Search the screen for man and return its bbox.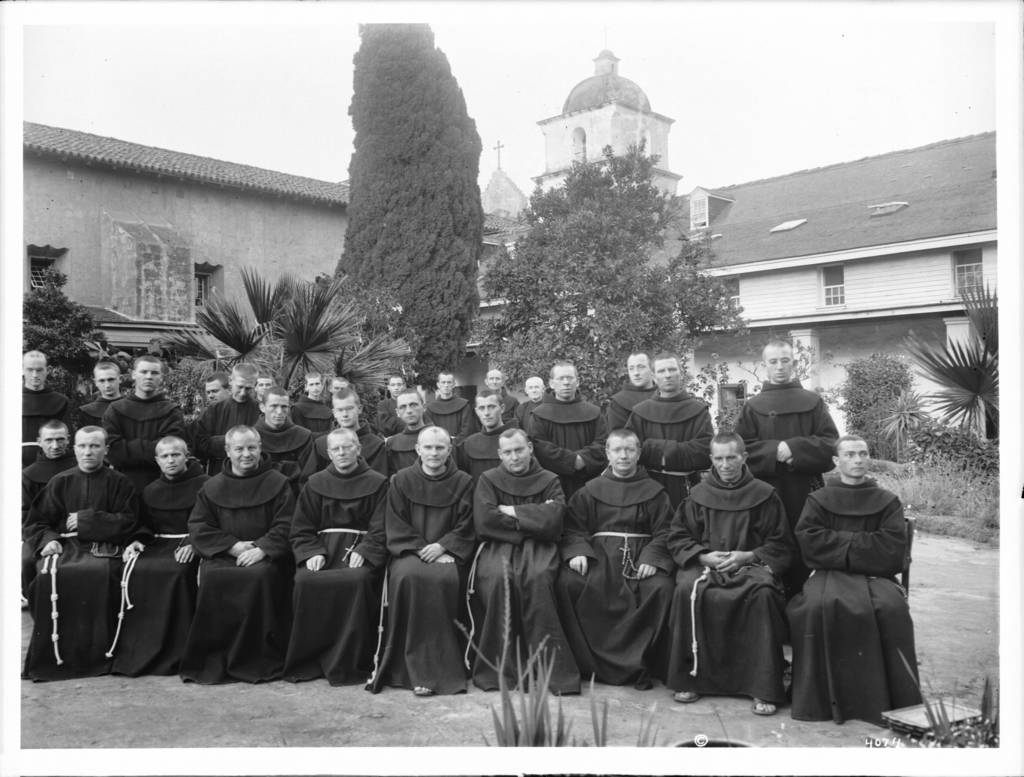
Found: (x1=327, y1=378, x2=345, y2=405).
